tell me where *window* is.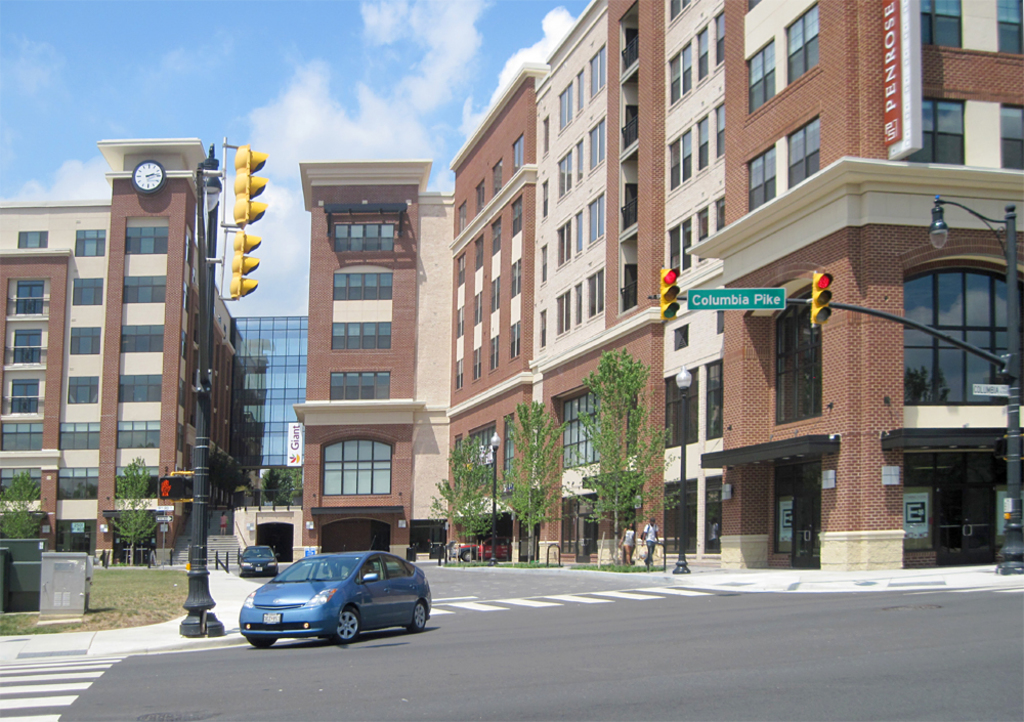
*window* is at 120,321,163,357.
